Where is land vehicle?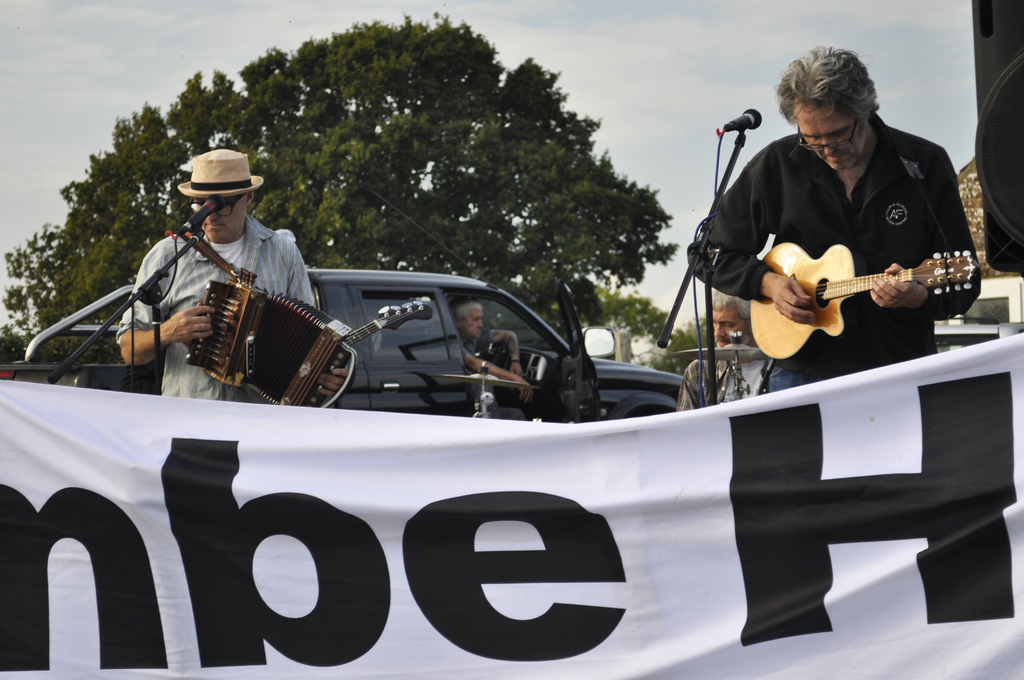
box(92, 245, 718, 428).
